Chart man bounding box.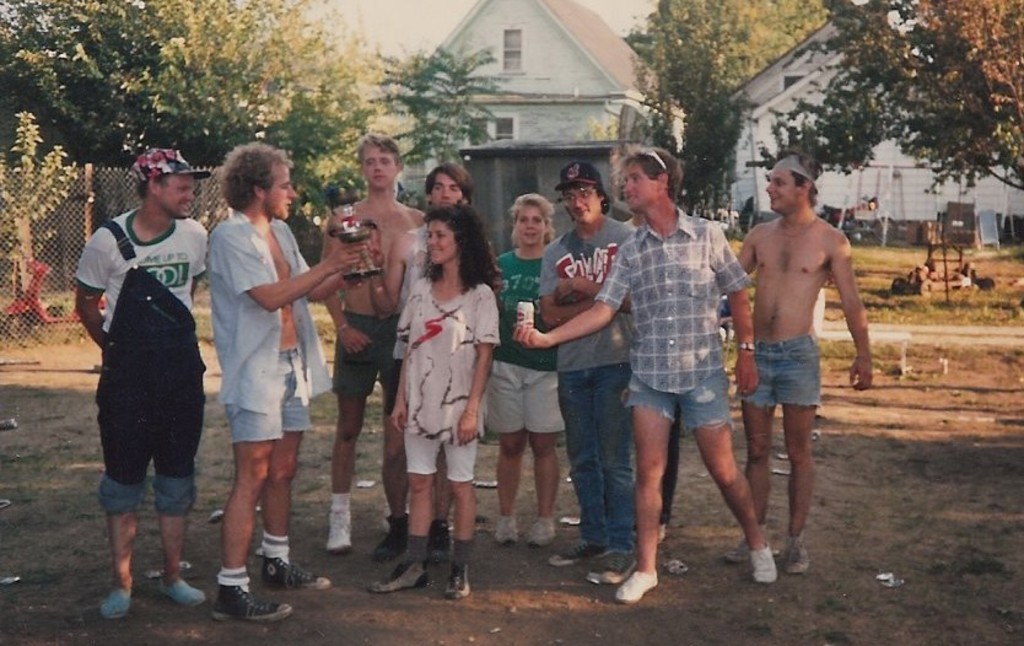
Charted: 530/172/645/581.
